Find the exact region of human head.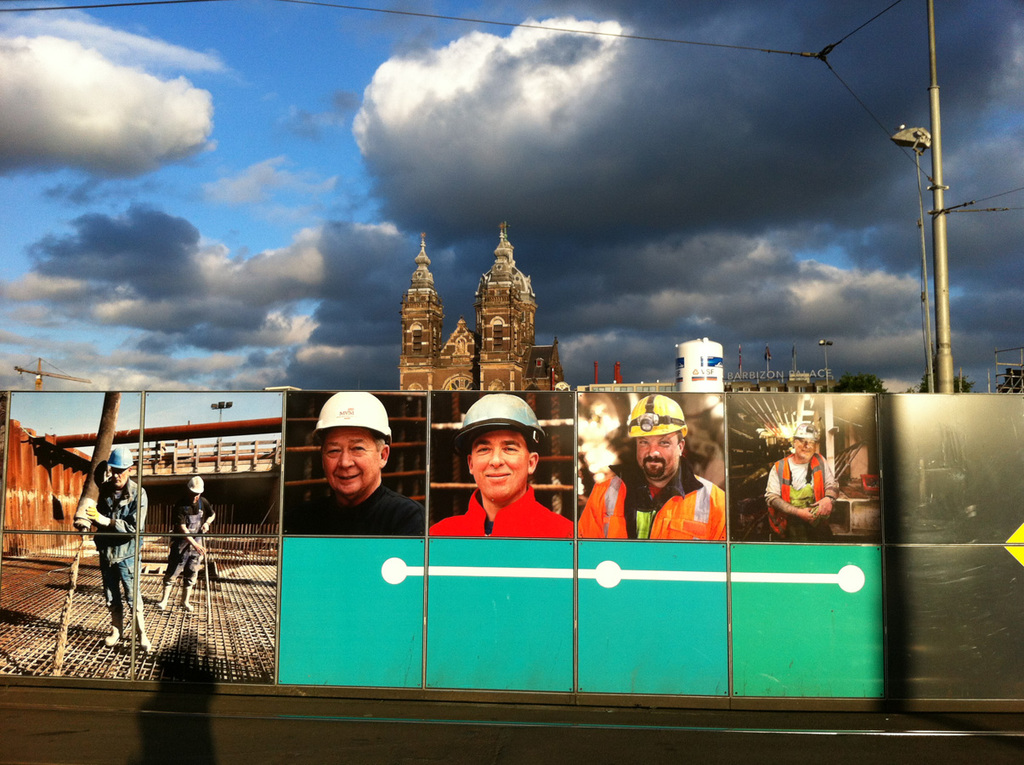
Exact region: (left=303, top=408, right=388, bottom=511).
